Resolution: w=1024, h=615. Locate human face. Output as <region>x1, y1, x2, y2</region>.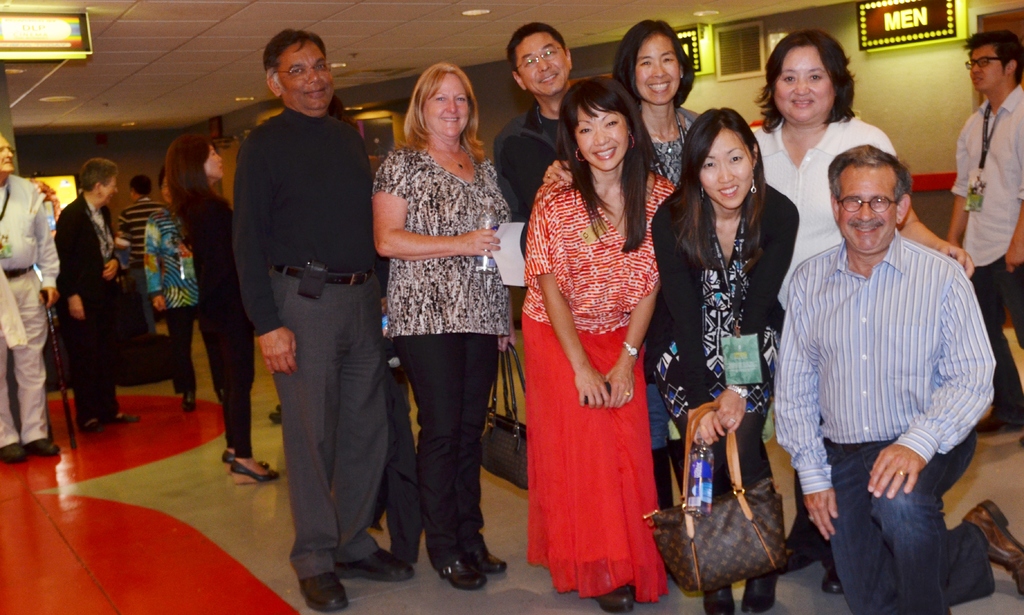
<region>968, 45, 997, 92</region>.
